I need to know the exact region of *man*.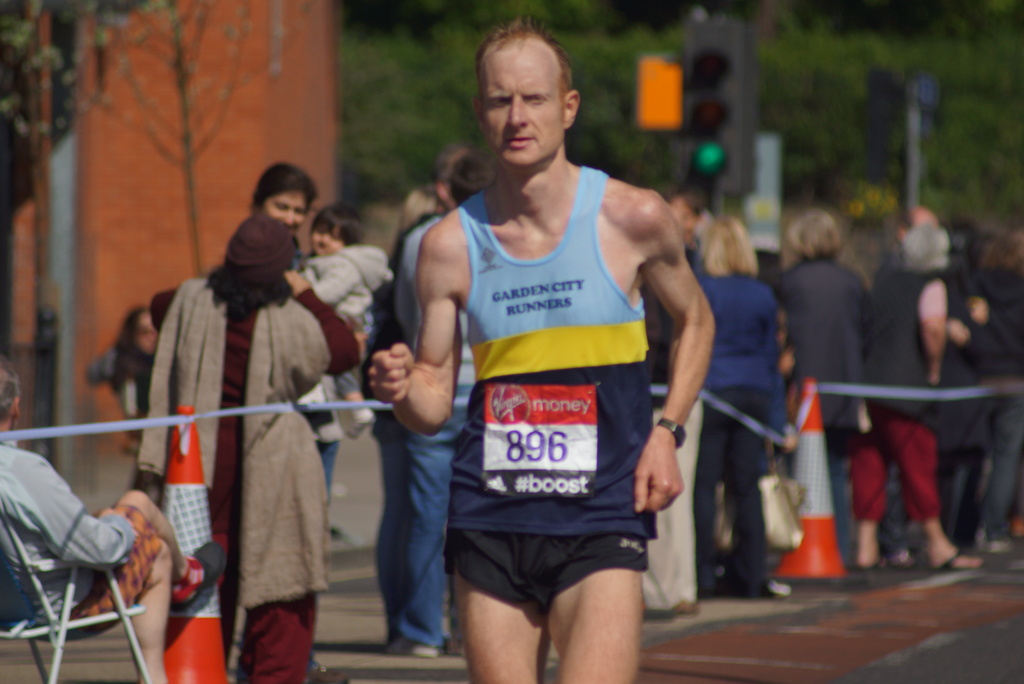
Region: (left=378, top=35, right=726, bottom=679).
